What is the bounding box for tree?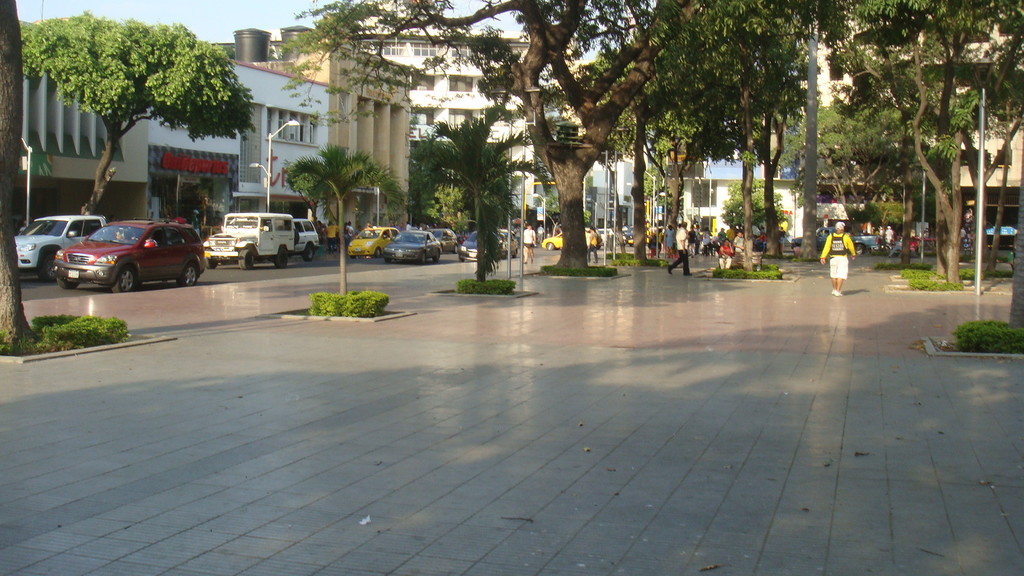
[283,145,402,241].
